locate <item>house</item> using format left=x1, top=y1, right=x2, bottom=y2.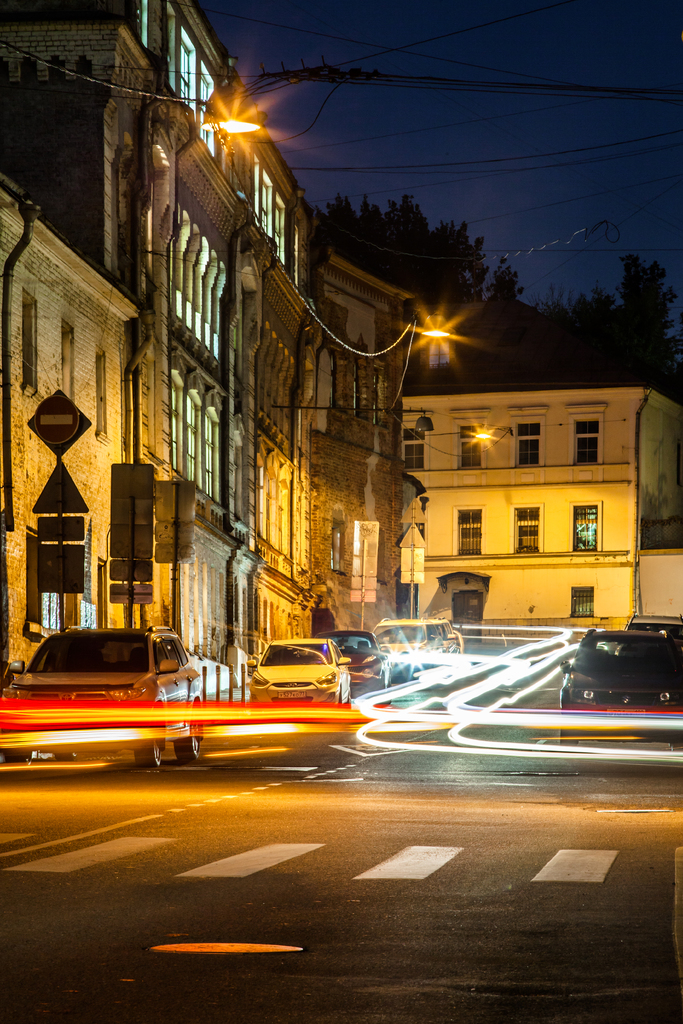
left=12, top=0, right=311, bottom=675.
